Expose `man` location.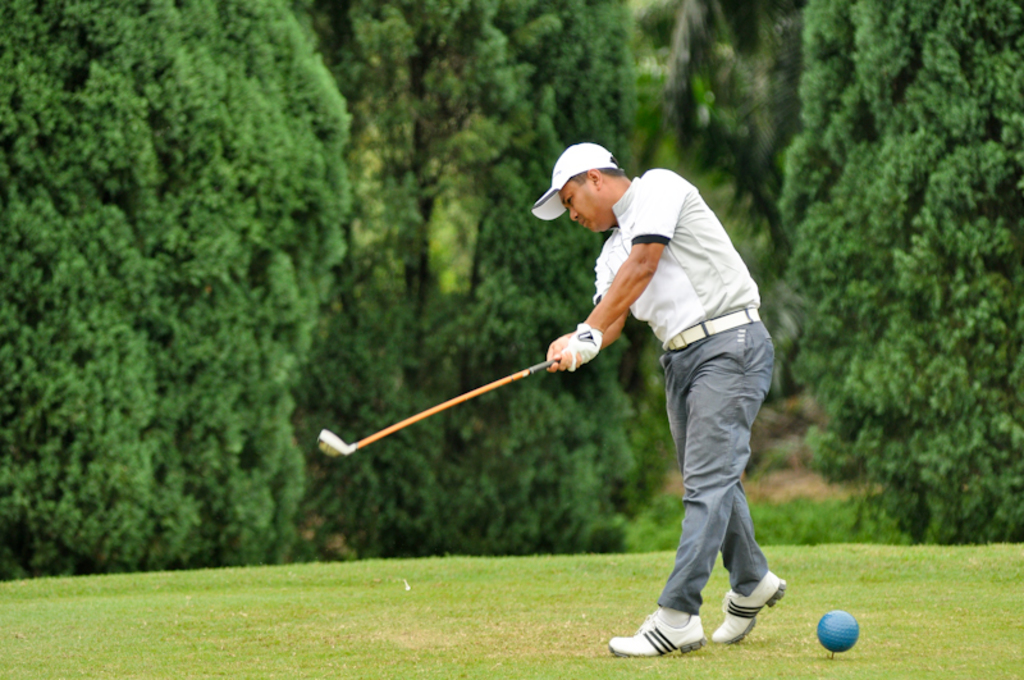
Exposed at box=[580, 127, 794, 672].
